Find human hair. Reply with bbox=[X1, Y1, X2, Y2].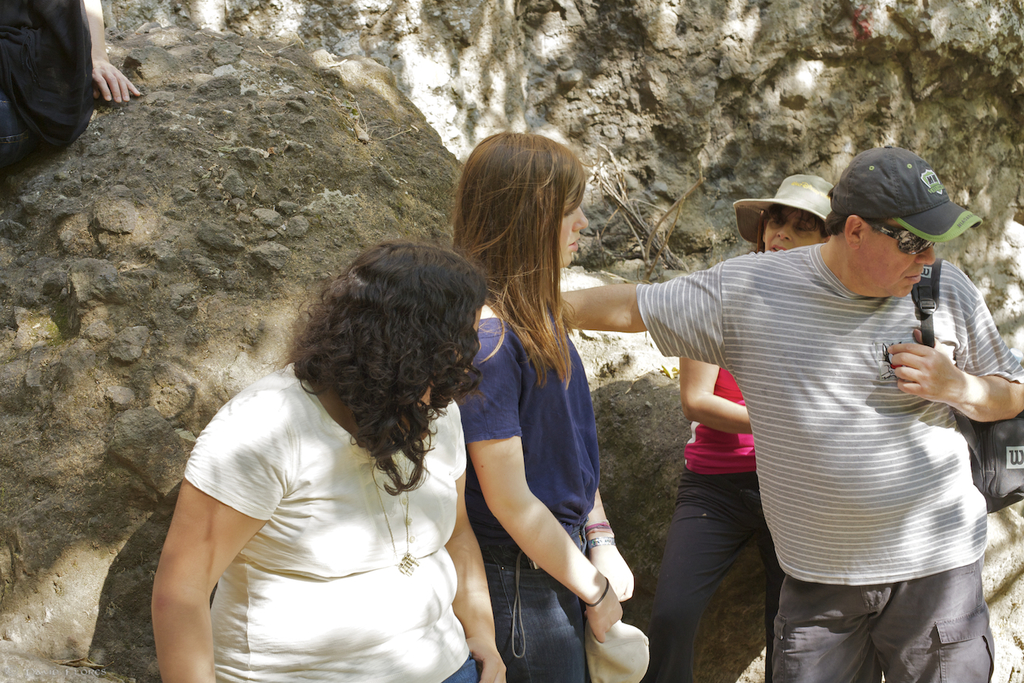
bbox=[441, 131, 585, 397].
